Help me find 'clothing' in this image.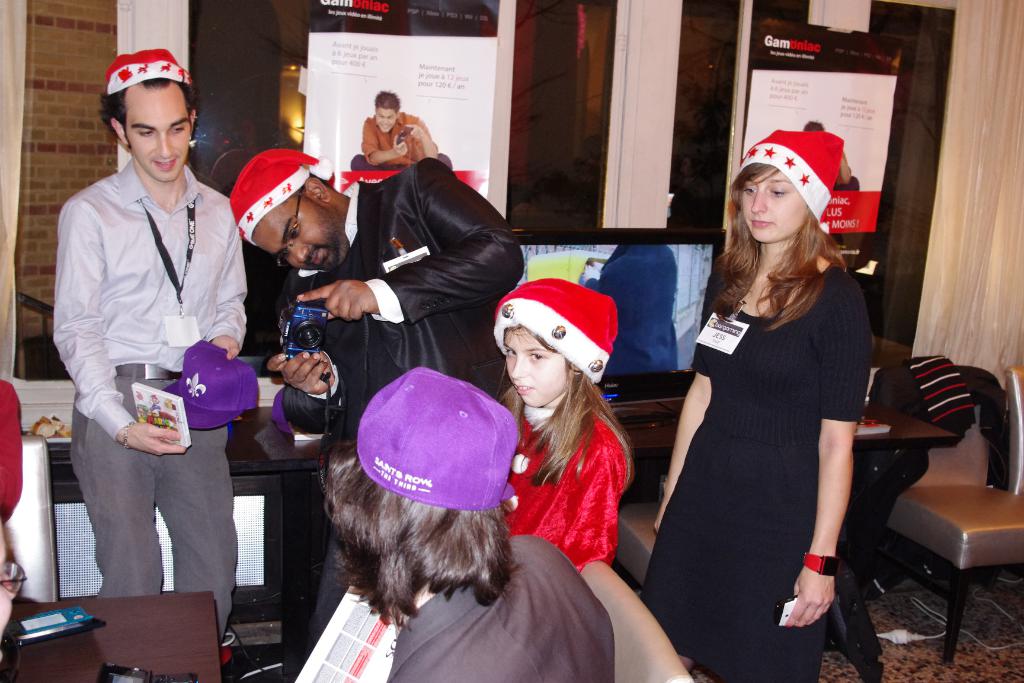
Found it: [638, 261, 890, 682].
